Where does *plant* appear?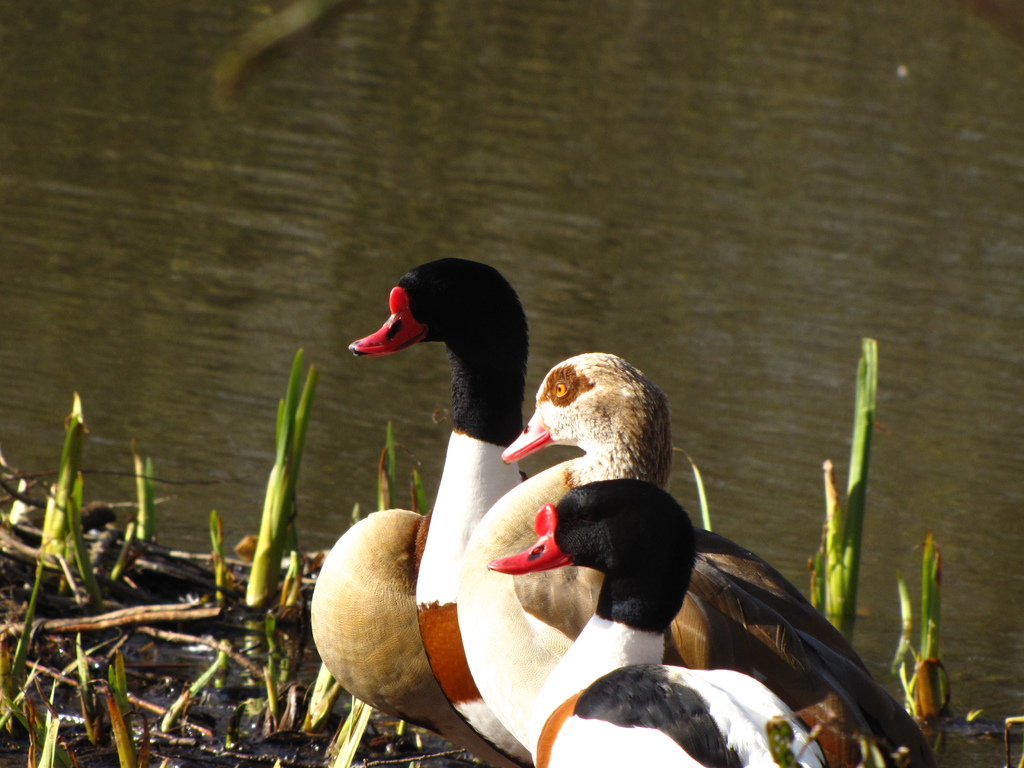
Appears at select_region(17, 356, 152, 723).
